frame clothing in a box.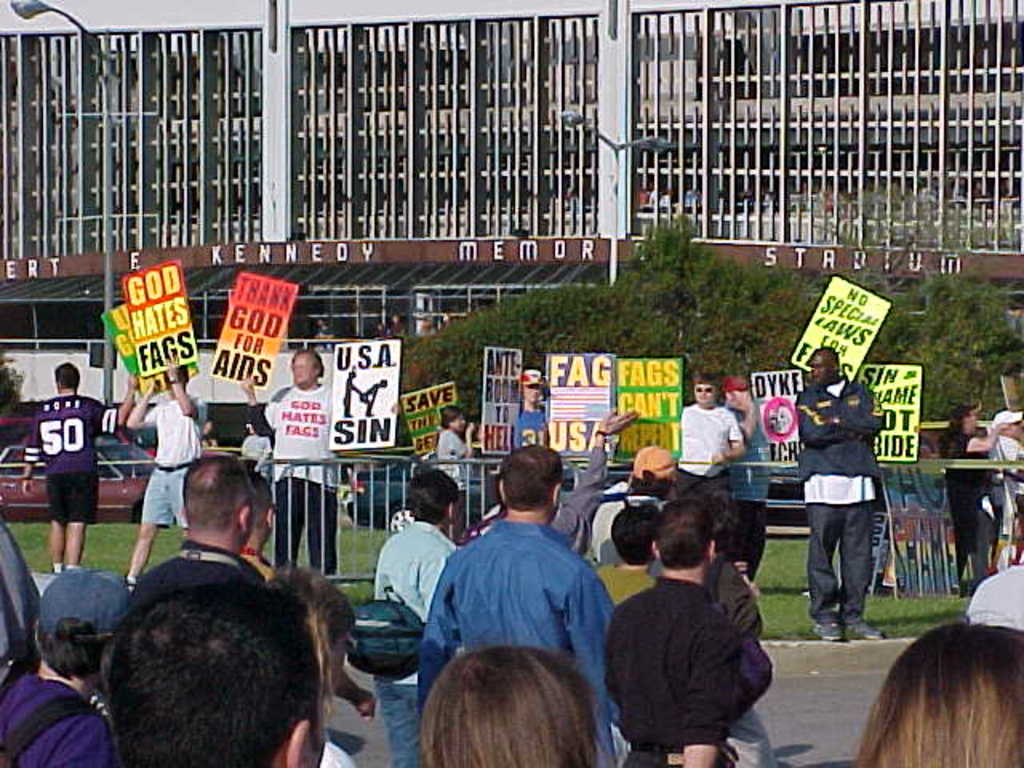
(422, 499, 616, 701).
